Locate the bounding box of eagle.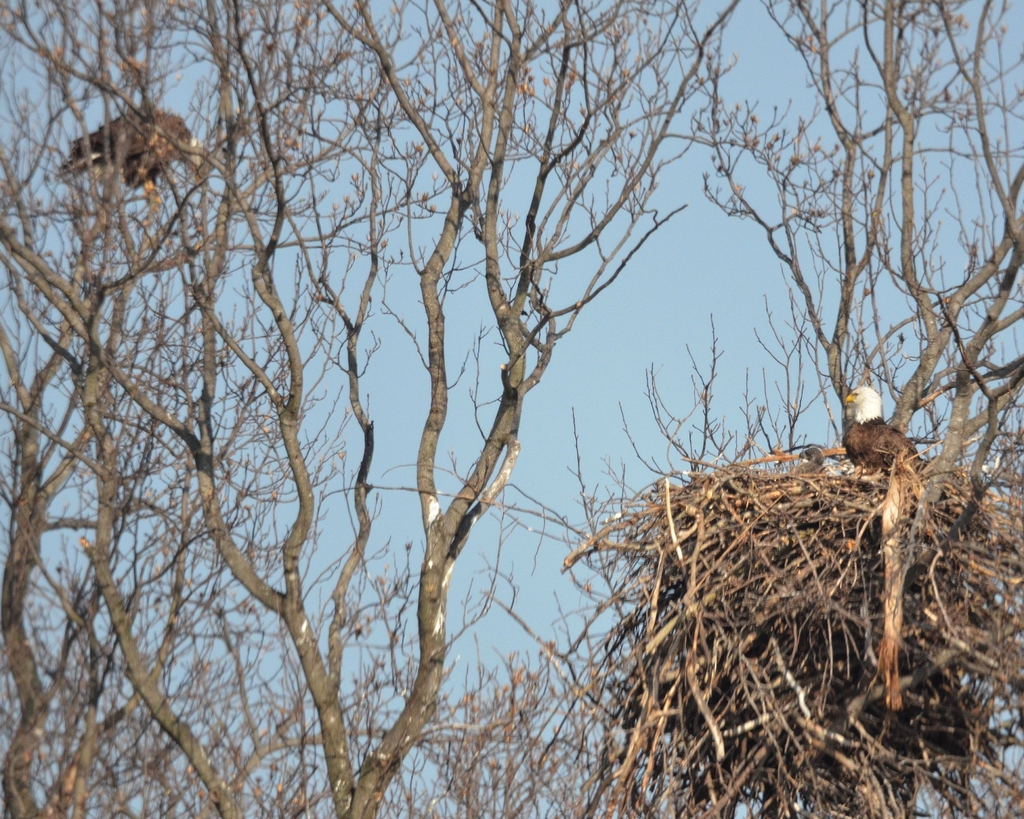
Bounding box: x1=847 y1=385 x2=925 y2=471.
